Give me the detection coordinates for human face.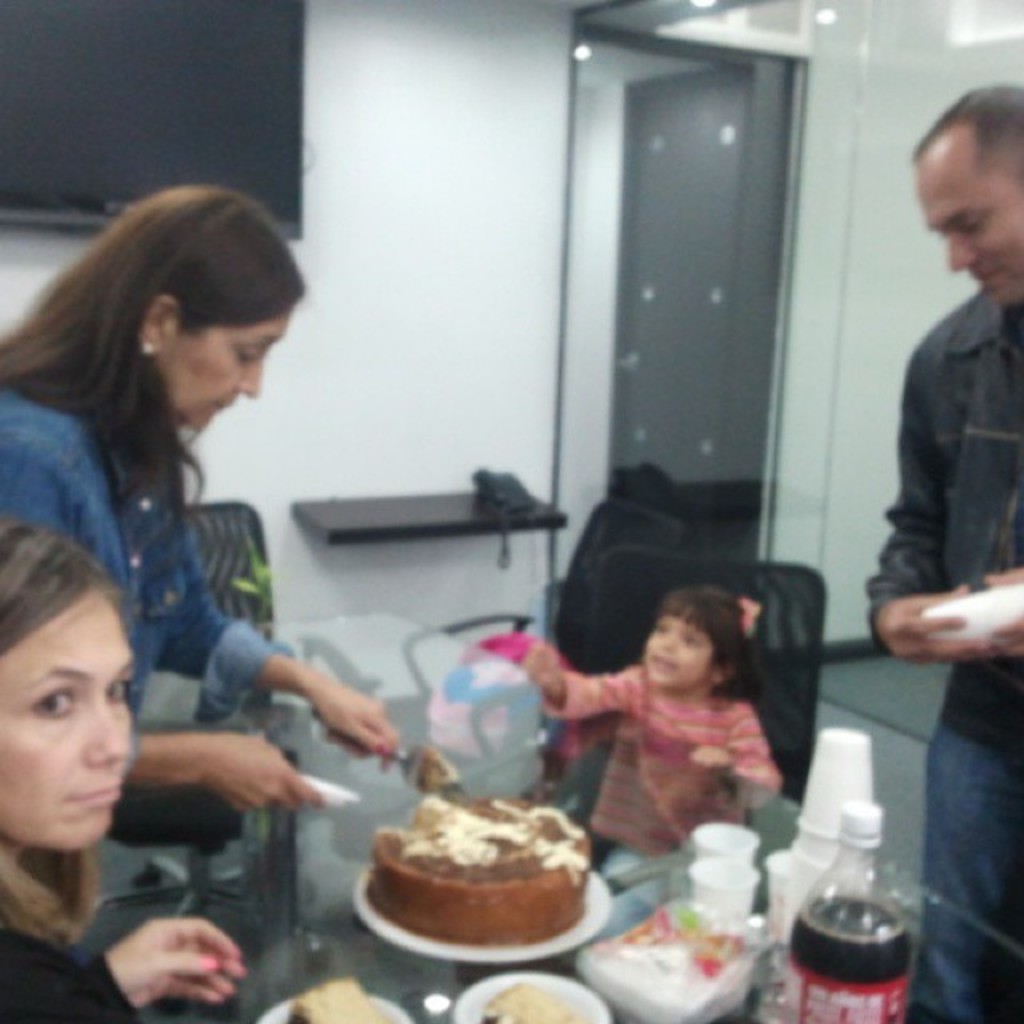
{"left": 181, "top": 304, "right": 290, "bottom": 437}.
